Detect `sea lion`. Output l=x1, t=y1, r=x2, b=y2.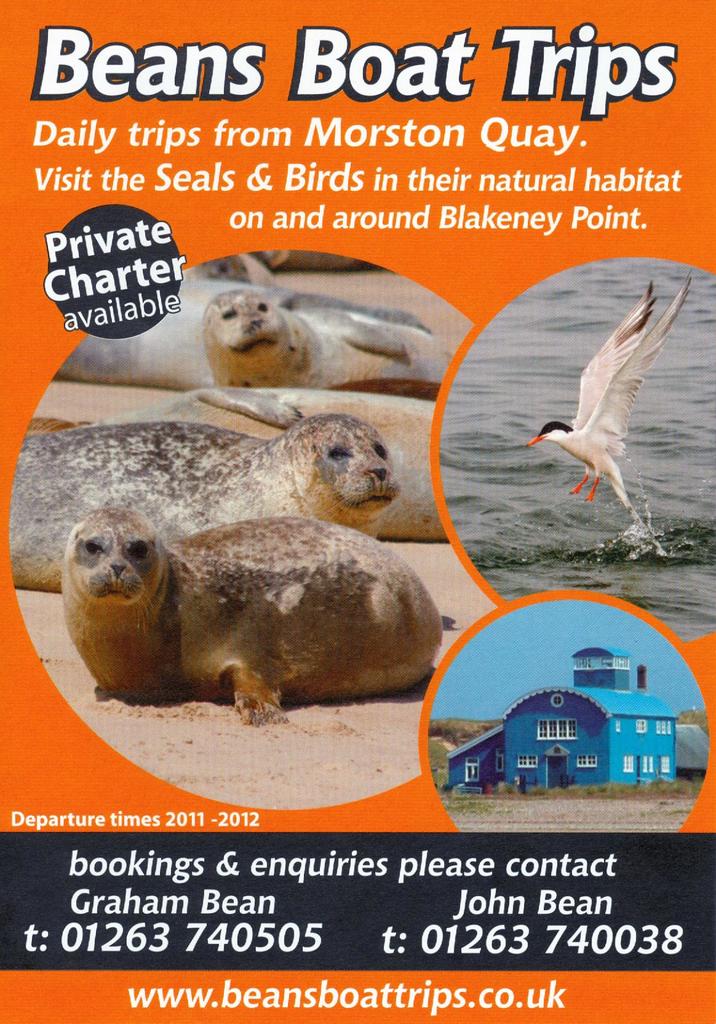
l=206, t=295, r=445, b=393.
